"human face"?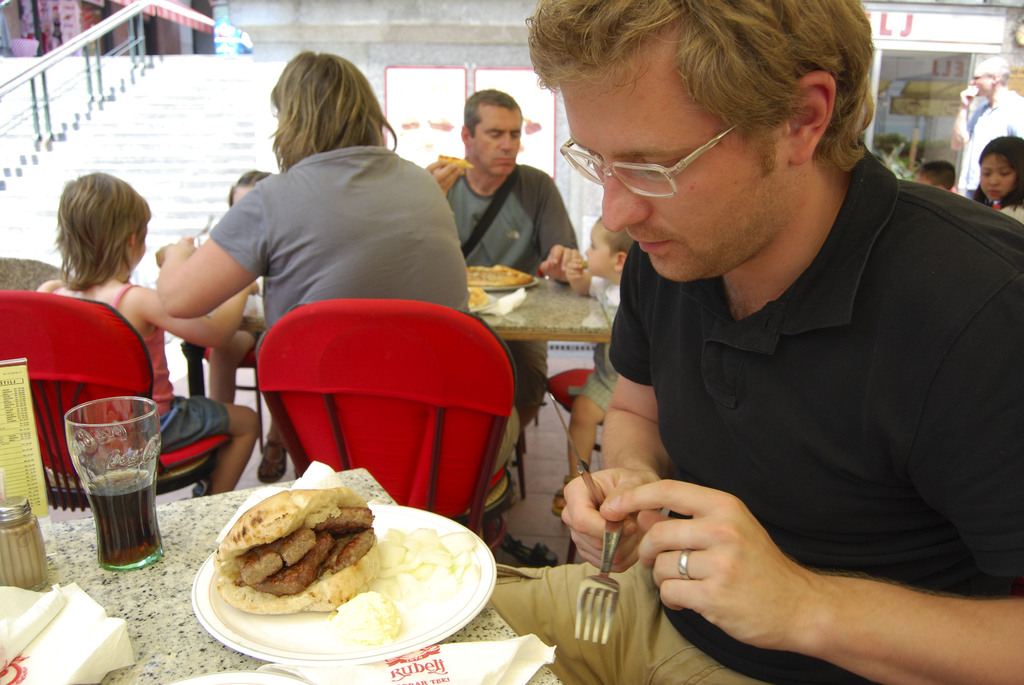
l=981, t=155, r=1018, b=195
